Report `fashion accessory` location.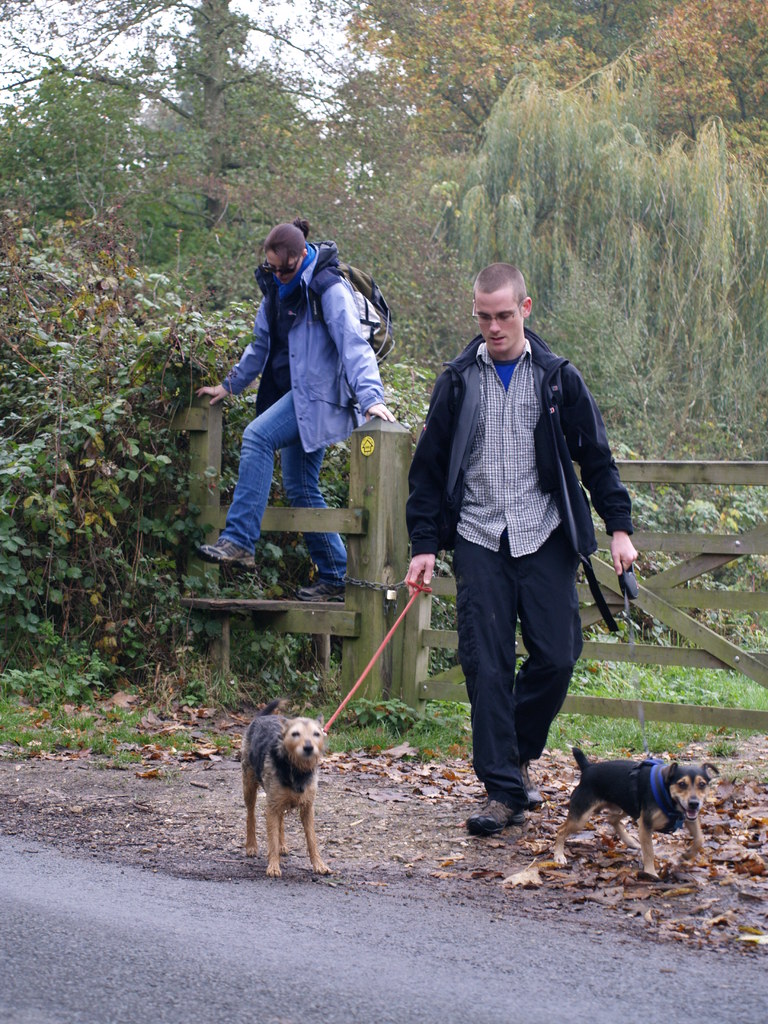
Report: (194,536,257,570).
